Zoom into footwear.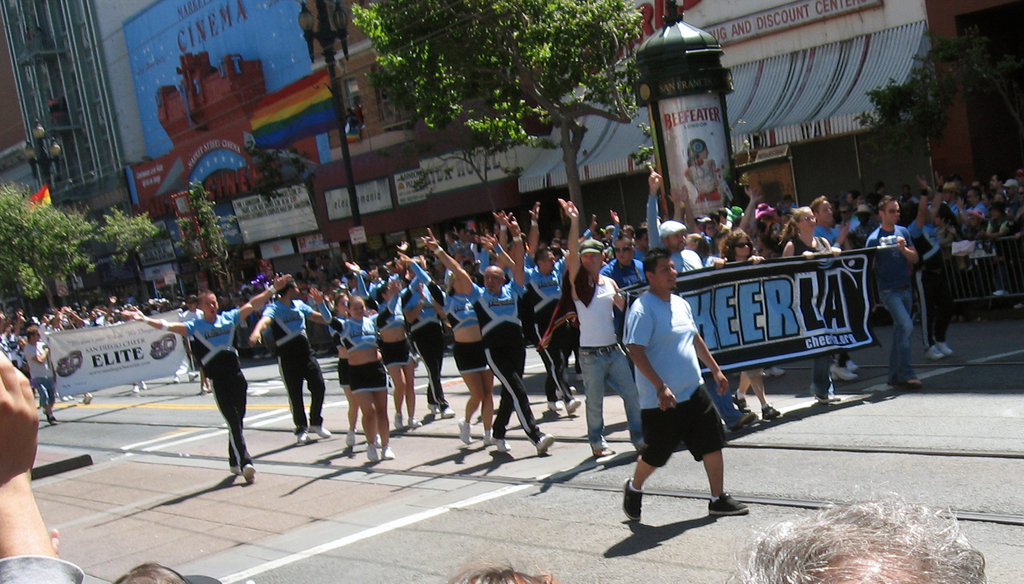
Zoom target: <bbox>310, 424, 331, 439</bbox>.
